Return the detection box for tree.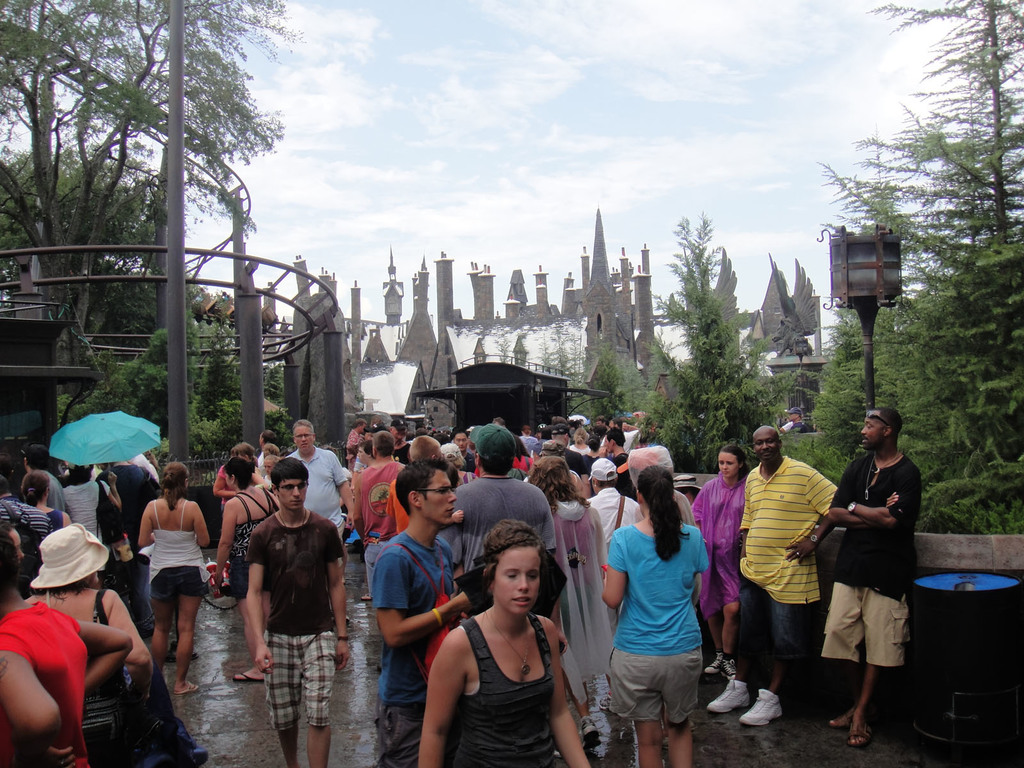
824/0/1023/536.
